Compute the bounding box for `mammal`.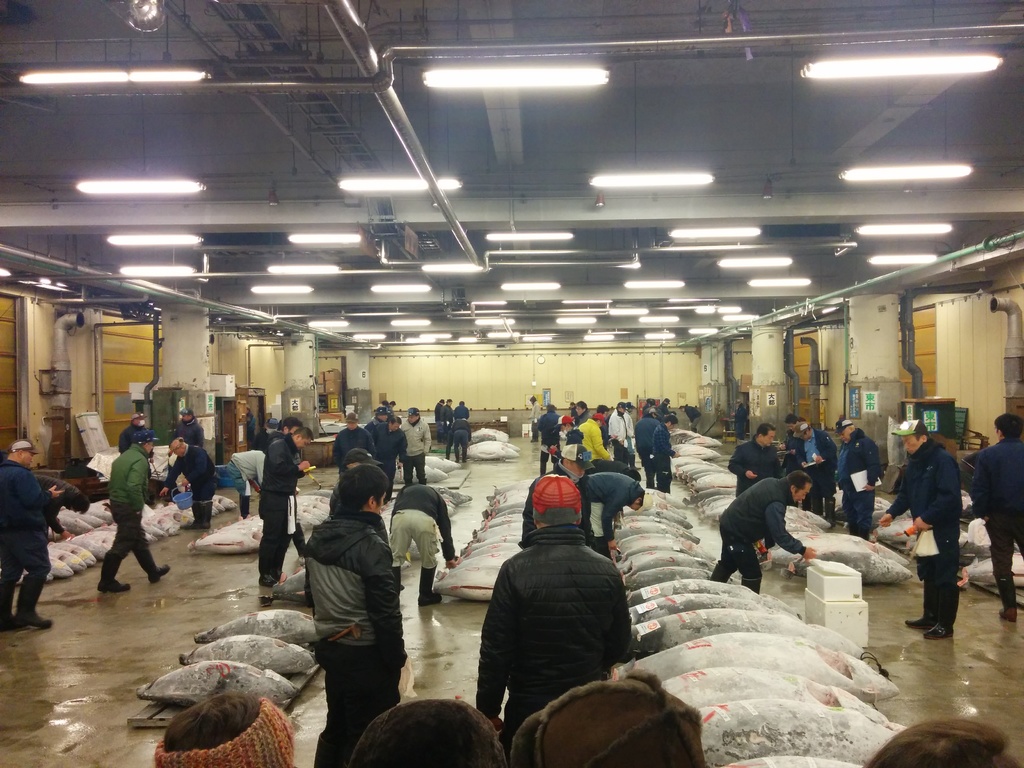
box(652, 412, 682, 492).
